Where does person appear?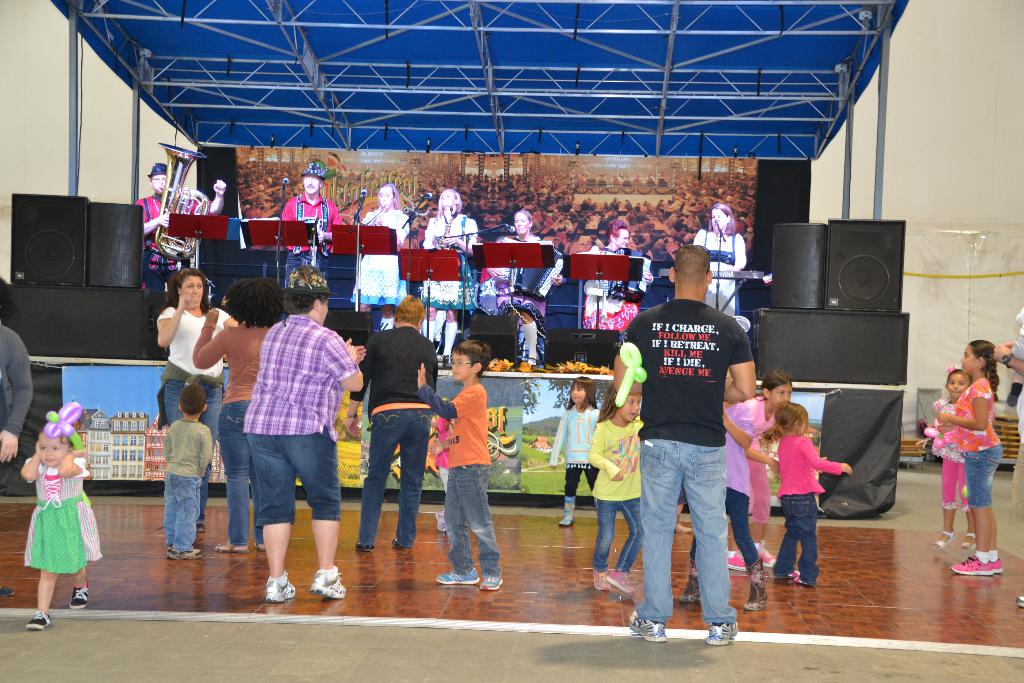
Appears at rect(579, 214, 645, 330).
